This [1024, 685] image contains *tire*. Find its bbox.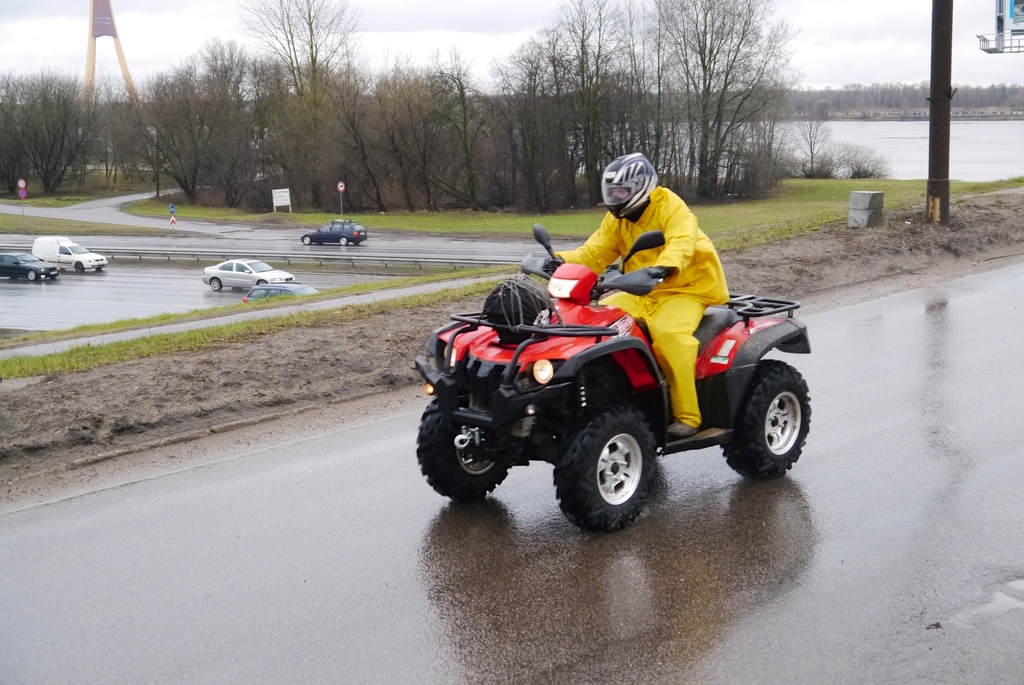
421 397 516 507.
